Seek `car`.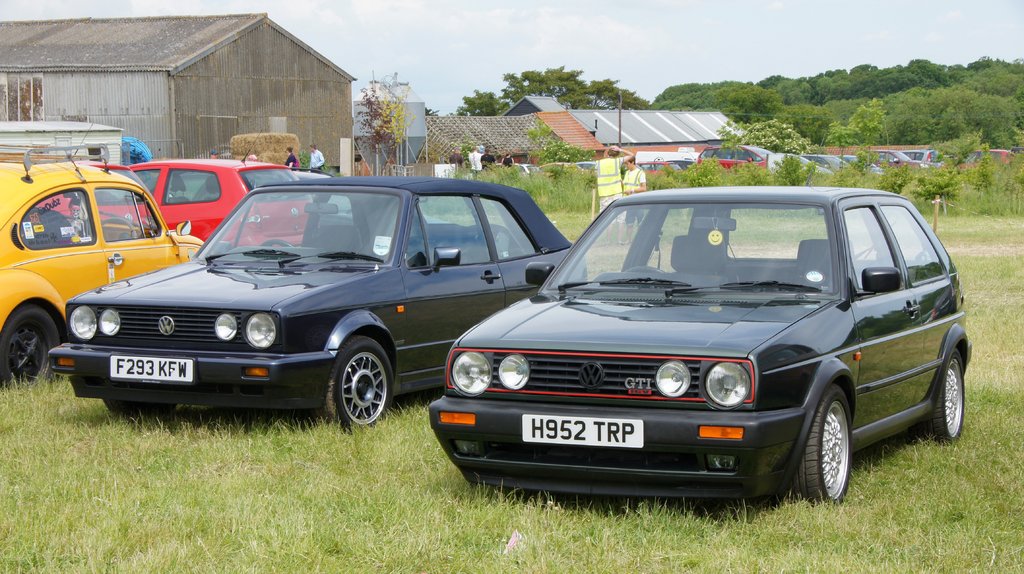
0, 157, 216, 384.
